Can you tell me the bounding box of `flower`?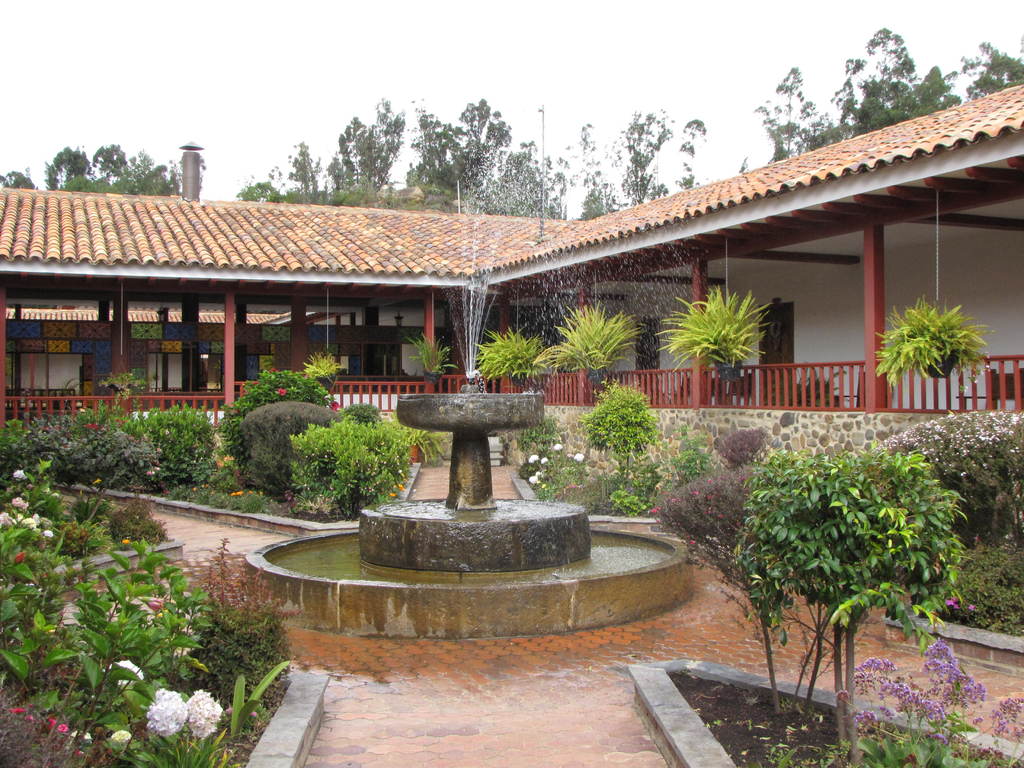
<bbox>70, 399, 93, 413</bbox>.
